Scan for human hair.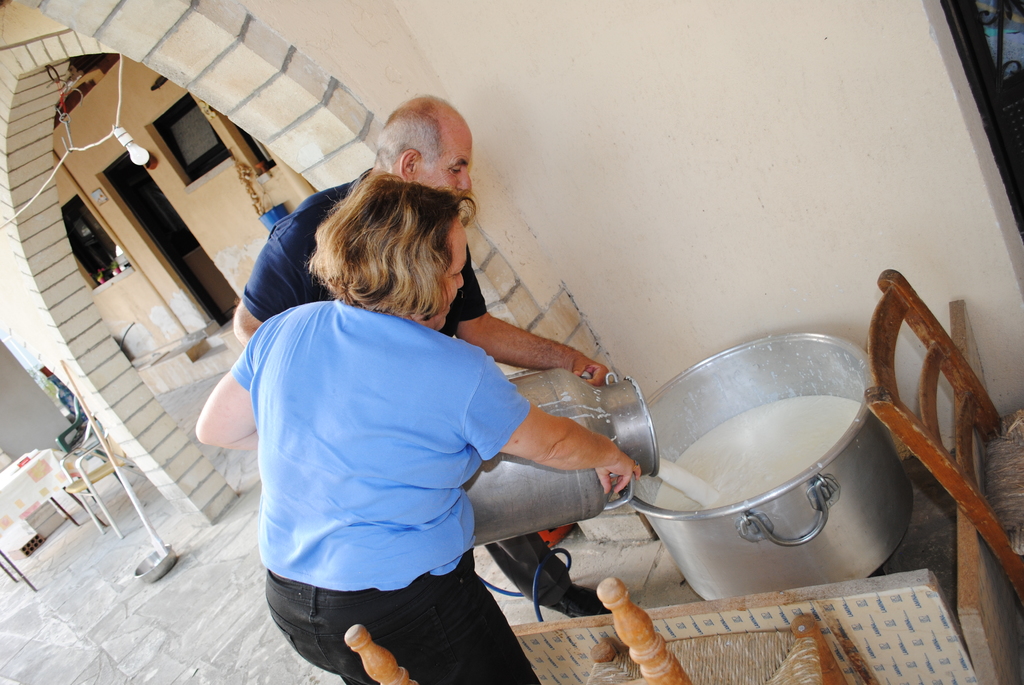
Scan result: 300 153 463 331.
